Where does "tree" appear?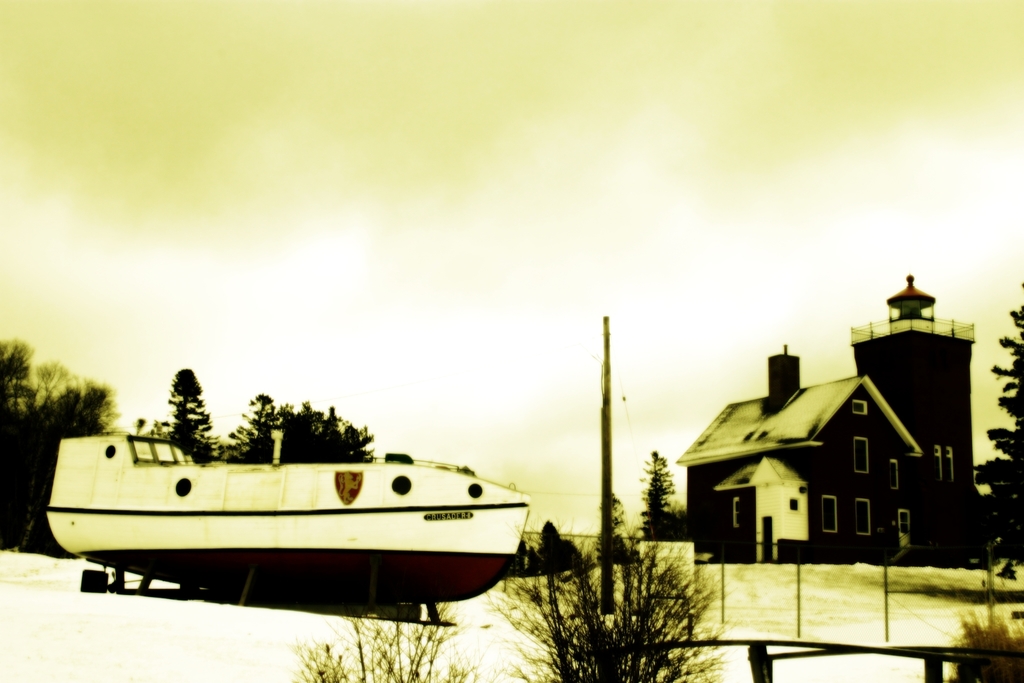
Appears at 666/499/720/546.
